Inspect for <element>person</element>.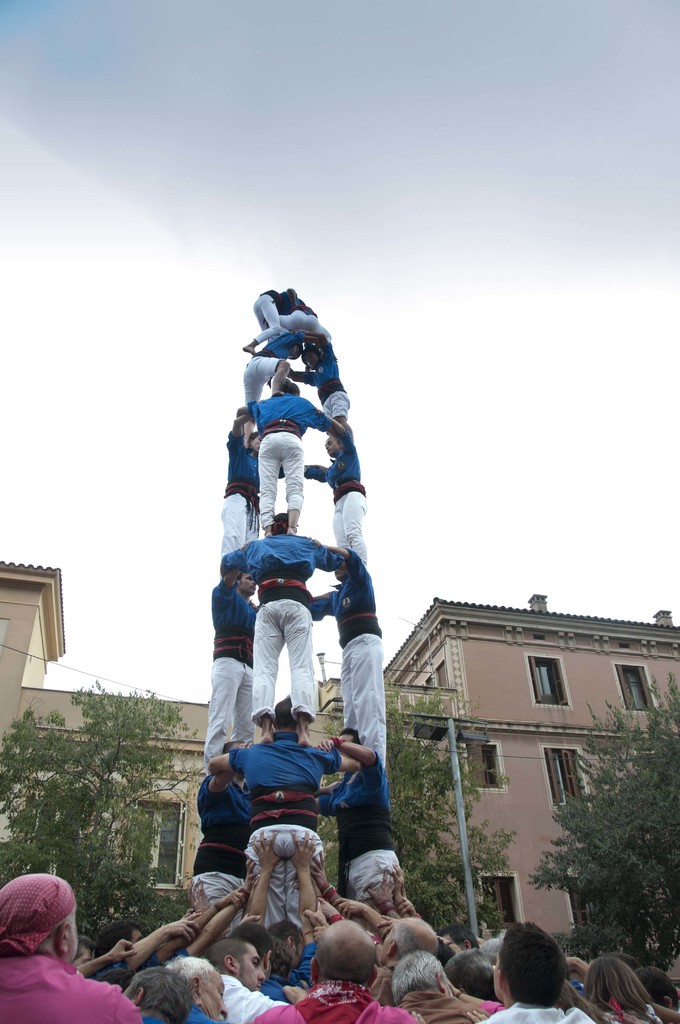
Inspection: x1=242 y1=286 x2=304 y2=358.
